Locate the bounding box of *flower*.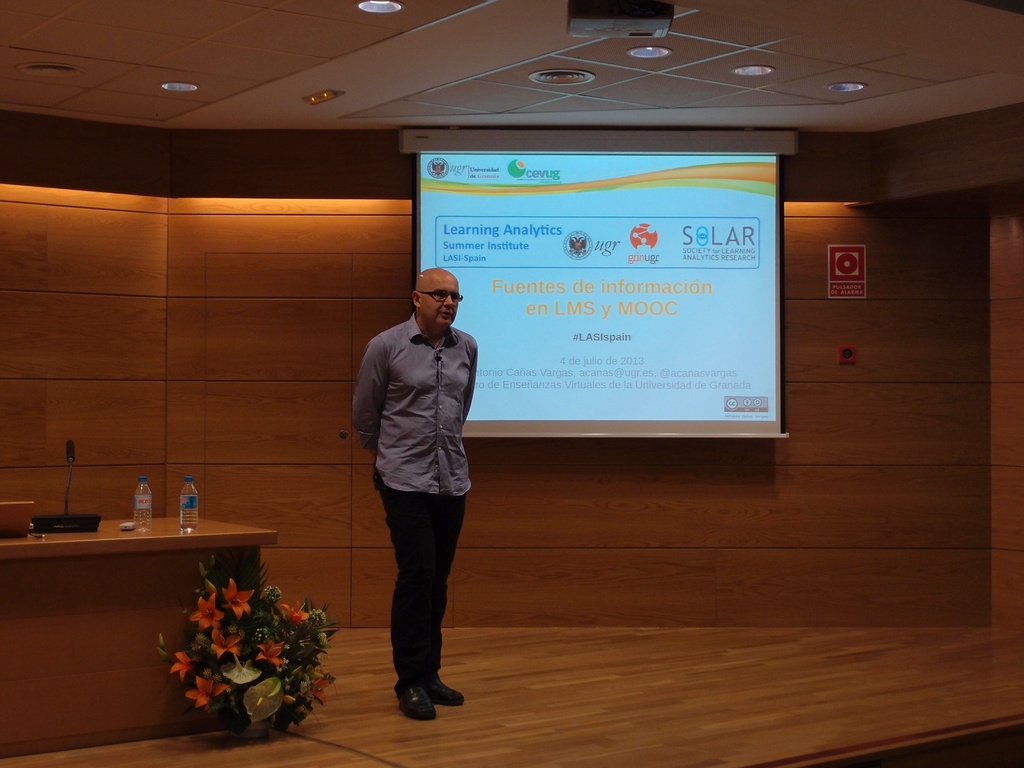
Bounding box: Rect(313, 678, 328, 705).
